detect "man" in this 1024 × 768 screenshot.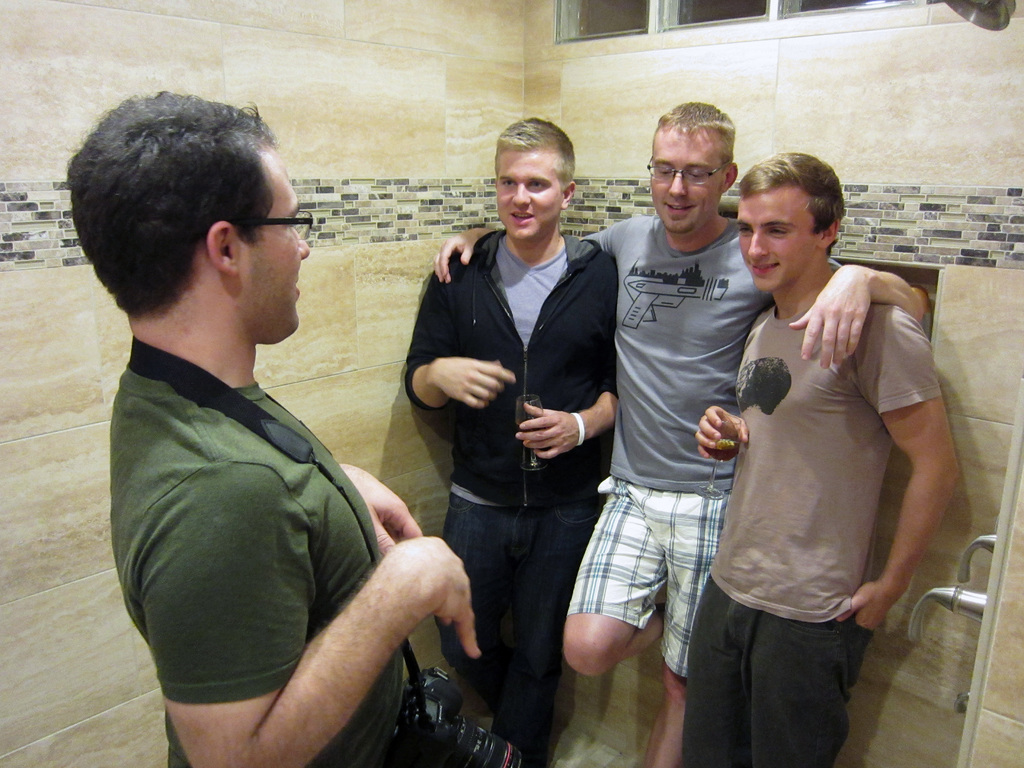
Detection: [63, 89, 479, 767].
